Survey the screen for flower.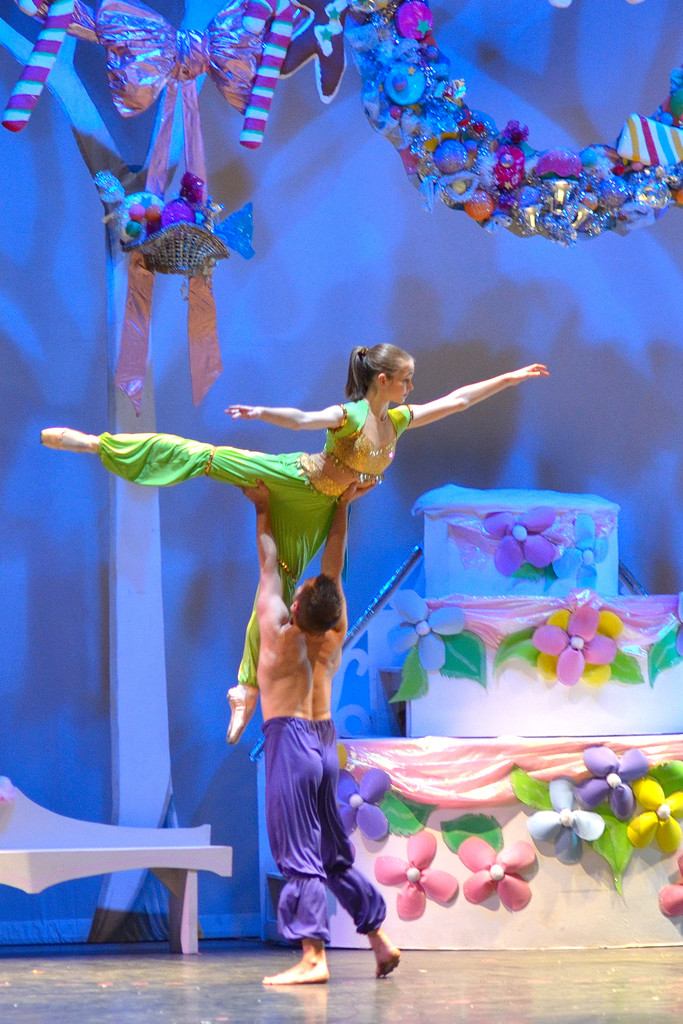
Survey found: detection(373, 820, 456, 913).
